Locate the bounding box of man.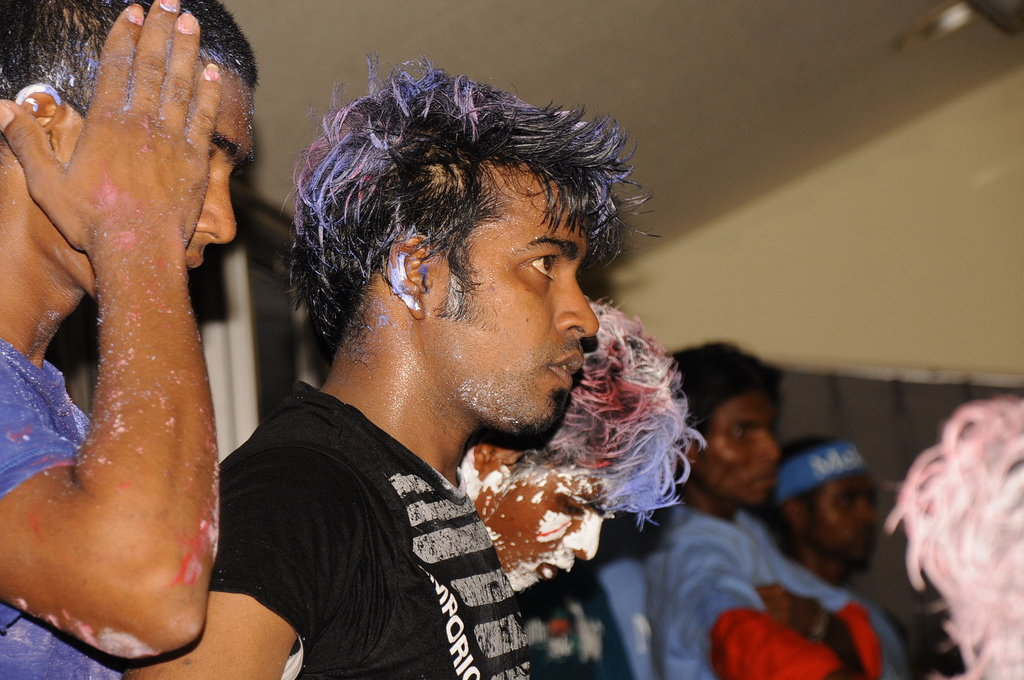
Bounding box: box(760, 433, 917, 679).
